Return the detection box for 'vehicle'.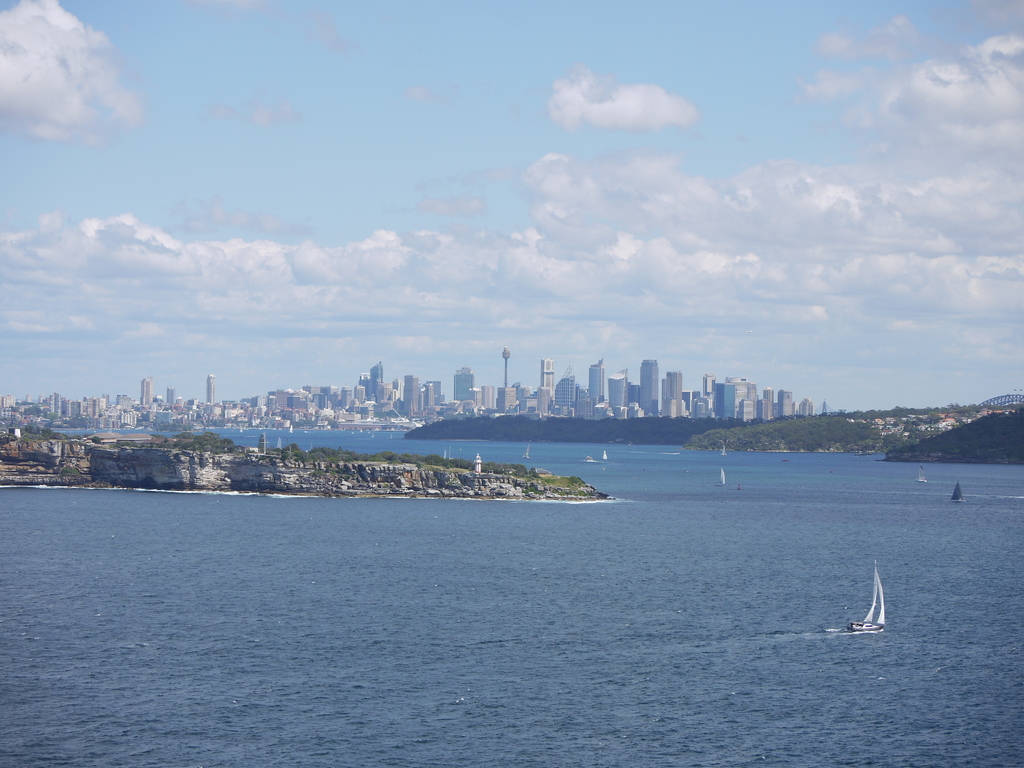
box(950, 479, 961, 504).
